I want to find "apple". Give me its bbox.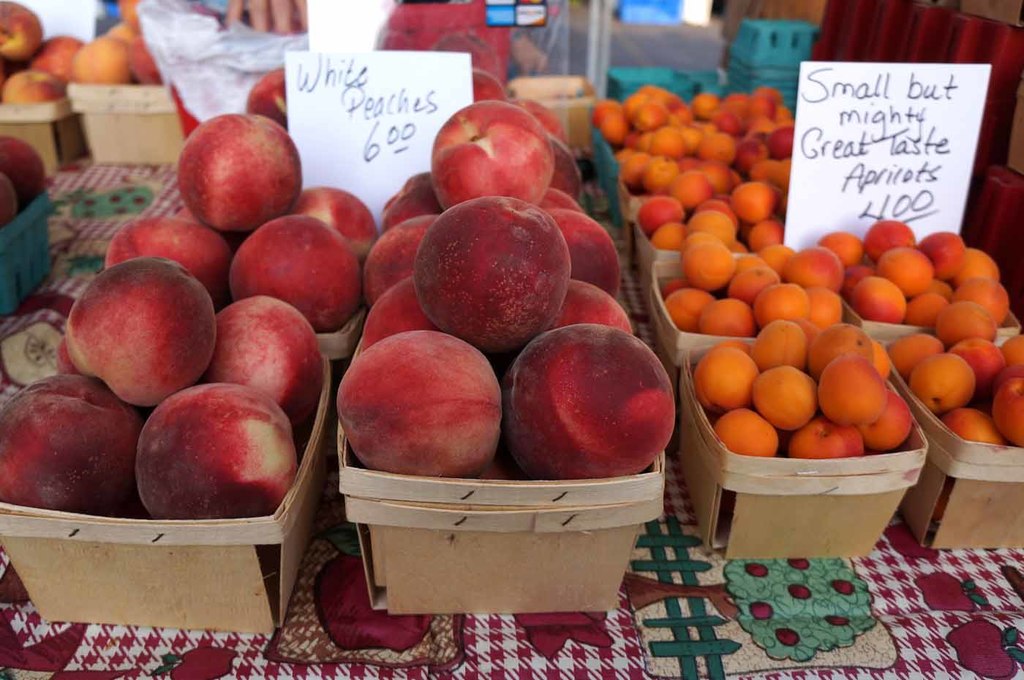
[66,250,217,401].
